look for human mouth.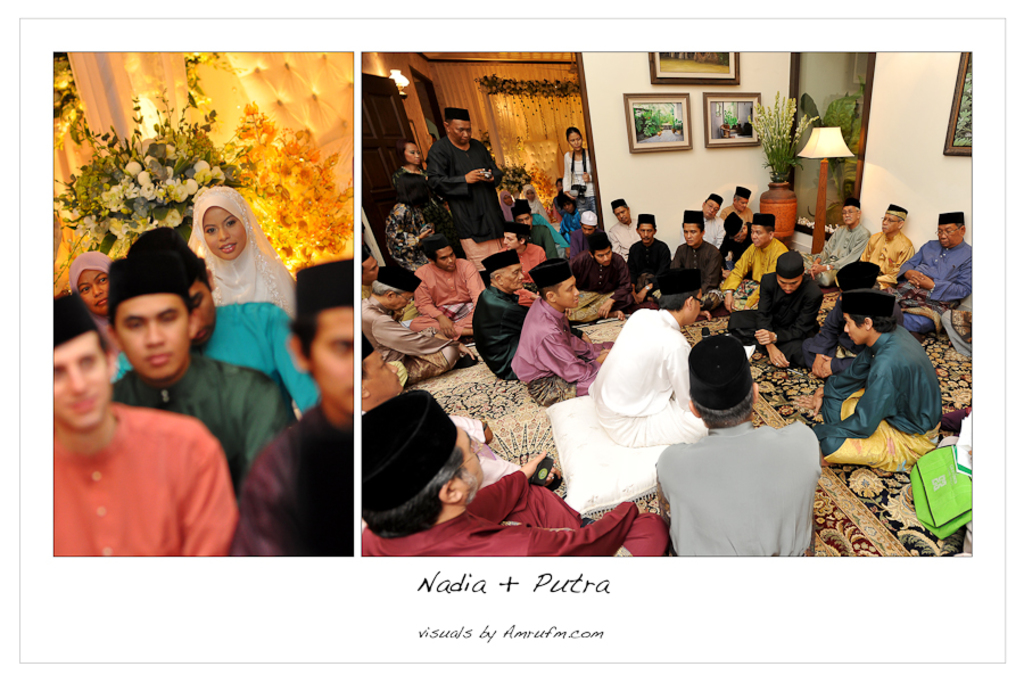
Found: [142,352,170,365].
